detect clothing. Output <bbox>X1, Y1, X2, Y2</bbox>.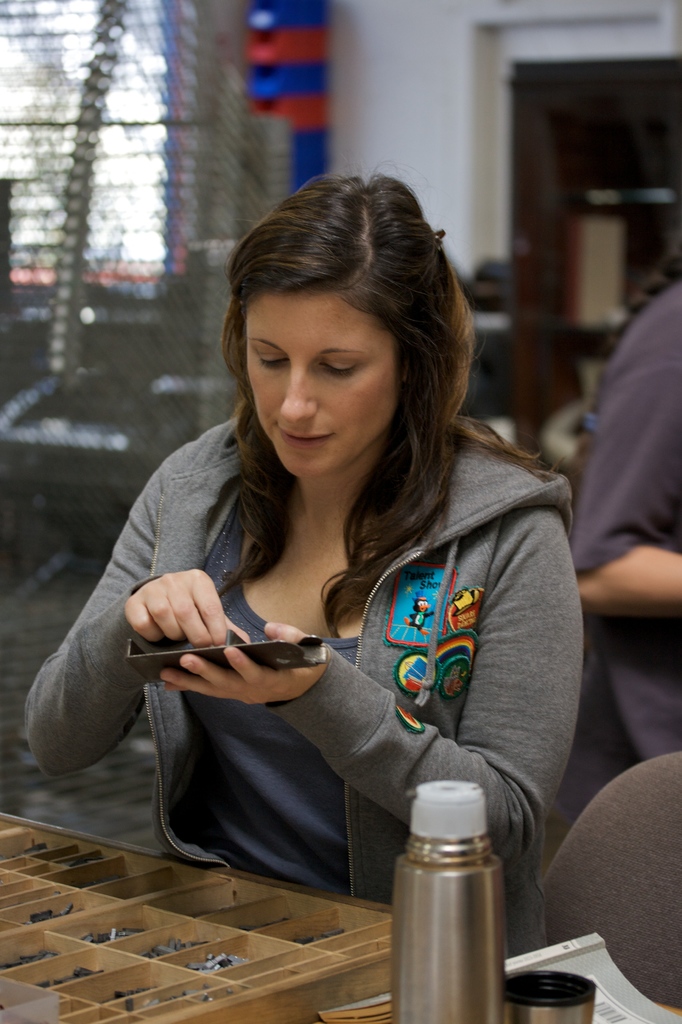
<bbox>547, 273, 681, 803</bbox>.
